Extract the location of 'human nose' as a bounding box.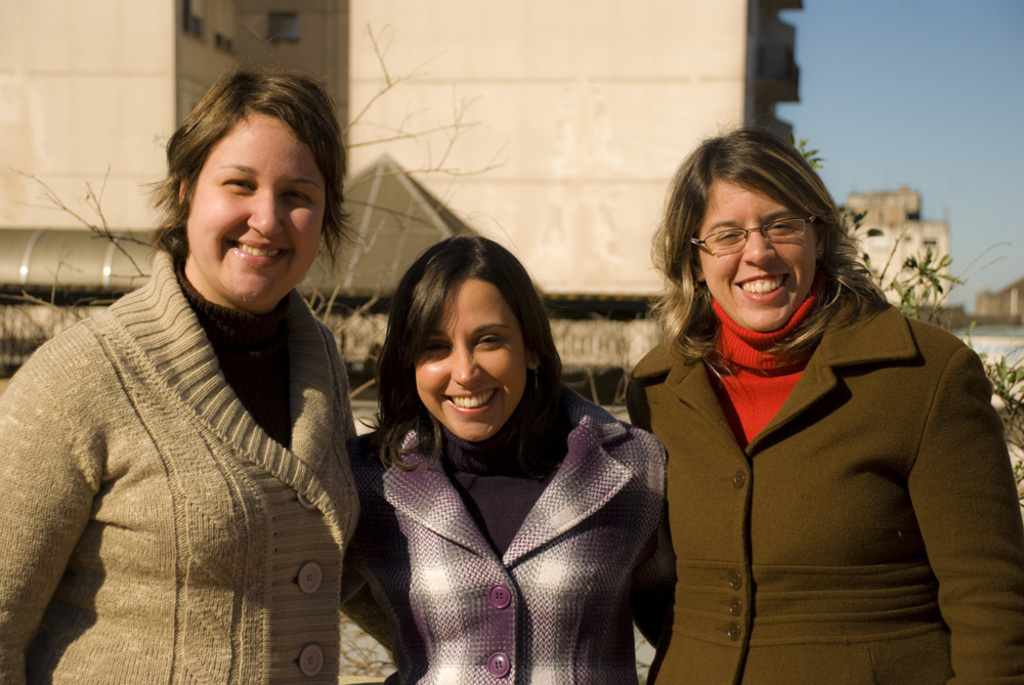
left=741, top=226, right=775, bottom=266.
